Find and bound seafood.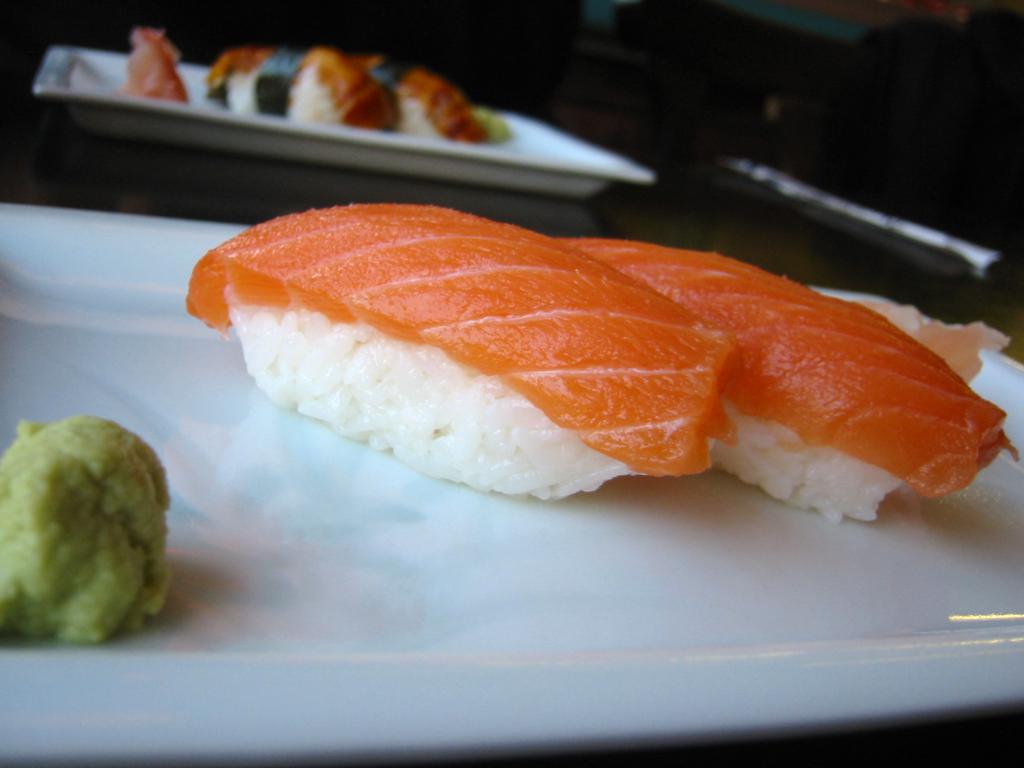
Bound: box(559, 236, 1023, 522).
